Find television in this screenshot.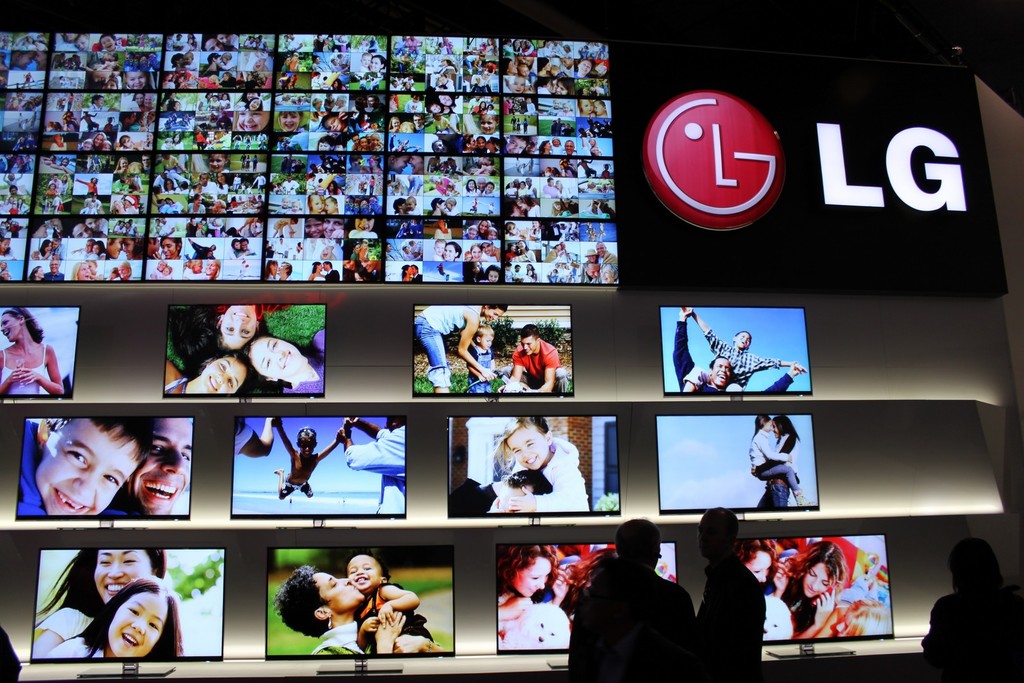
The bounding box for television is [494,536,682,650].
